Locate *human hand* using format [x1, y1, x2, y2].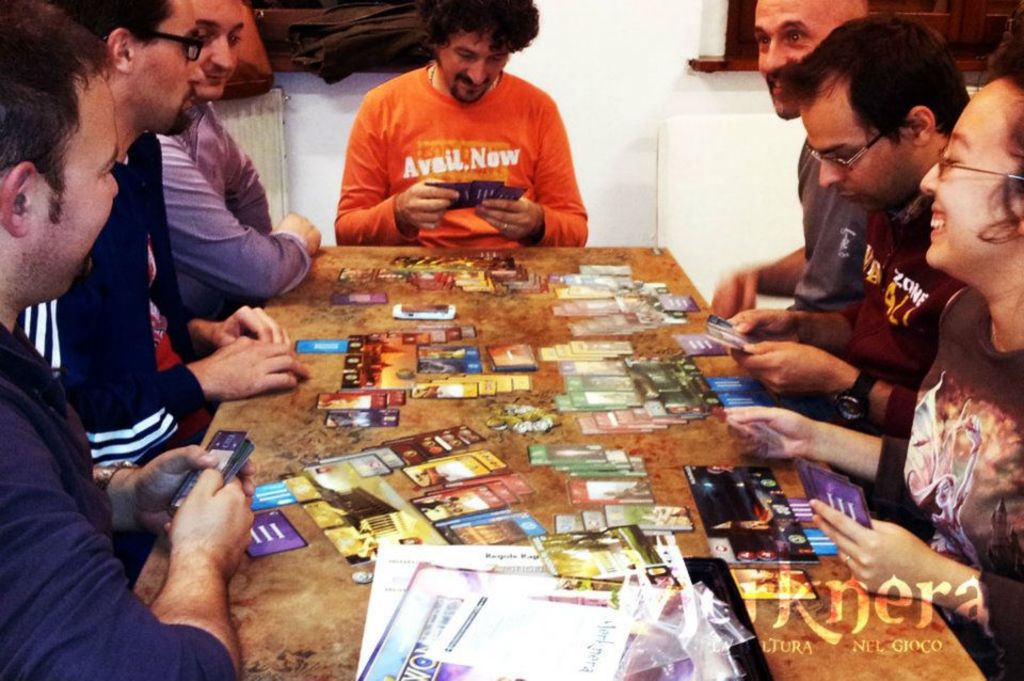
[806, 495, 941, 598].
